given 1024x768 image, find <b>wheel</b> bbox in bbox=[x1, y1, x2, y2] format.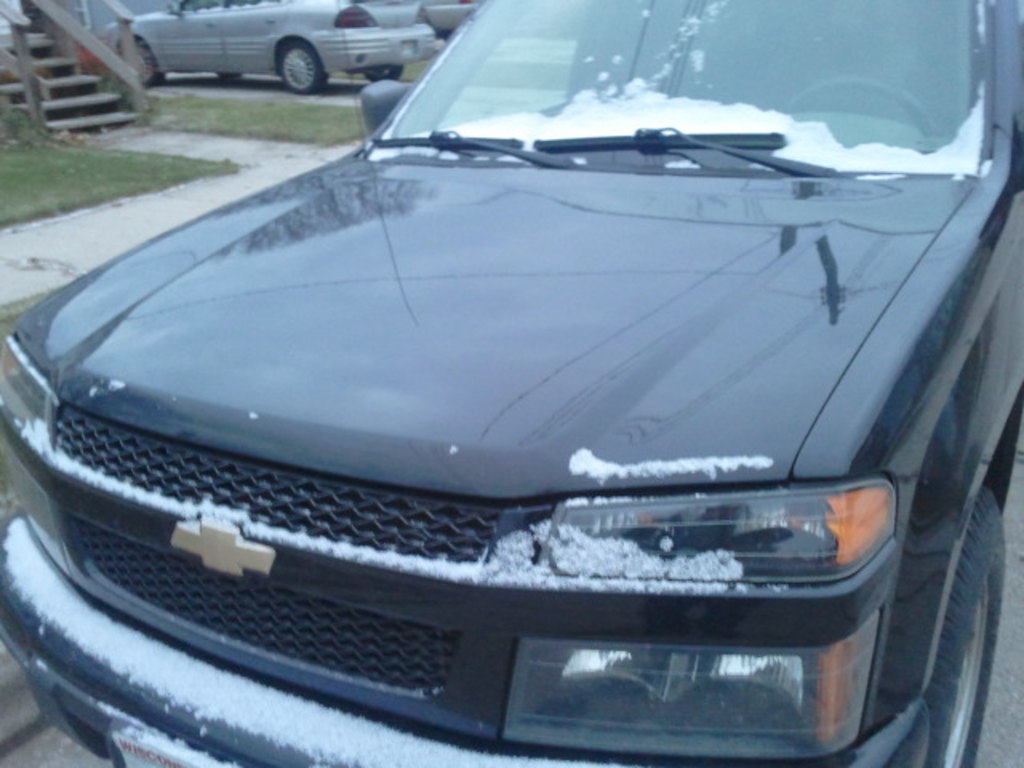
bbox=[216, 70, 242, 82].
